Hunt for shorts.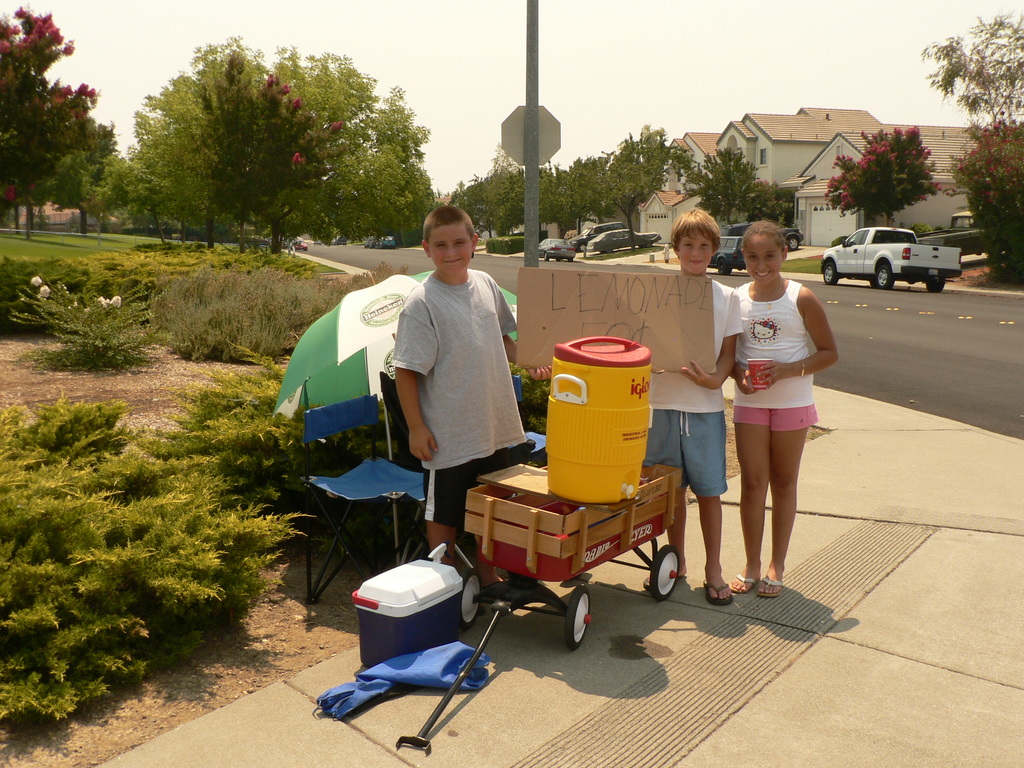
Hunted down at detection(420, 439, 534, 526).
